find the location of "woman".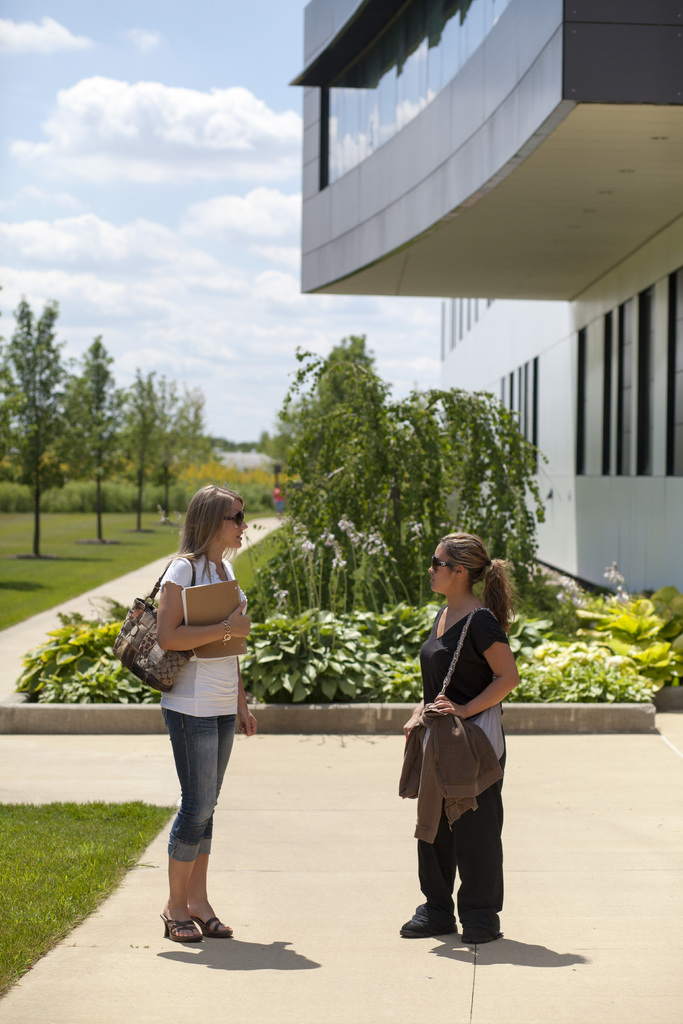
Location: region(127, 486, 277, 940).
